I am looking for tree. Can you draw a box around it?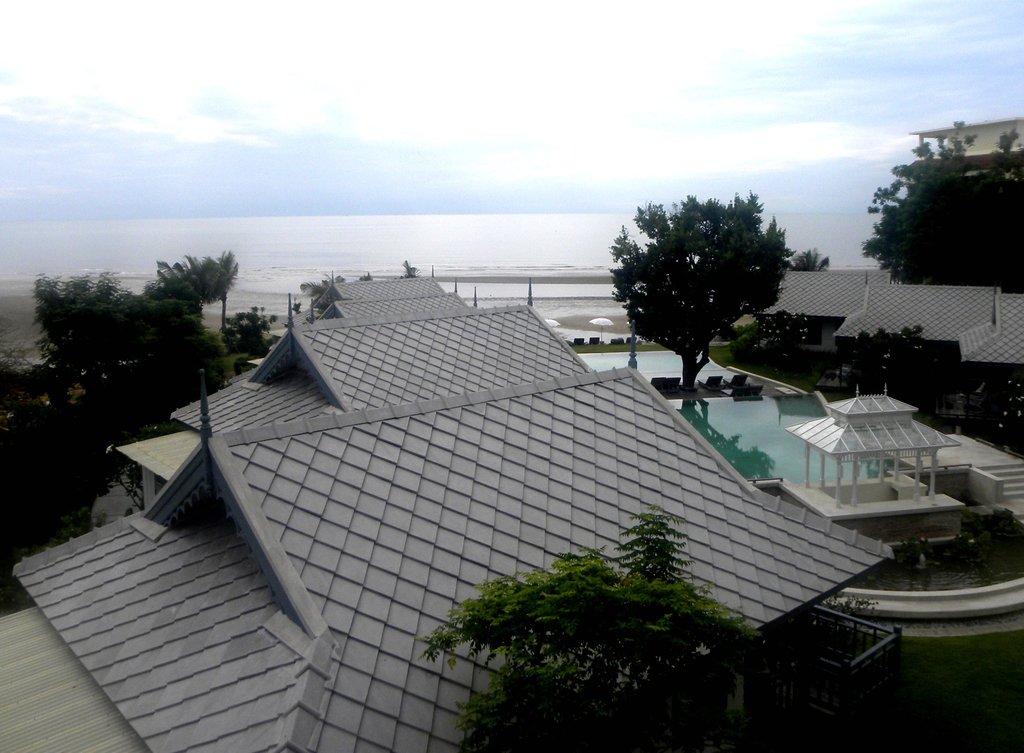
Sure, the bounding box is pyautogui.locateOnScreen(418, 502, 775, 752).
